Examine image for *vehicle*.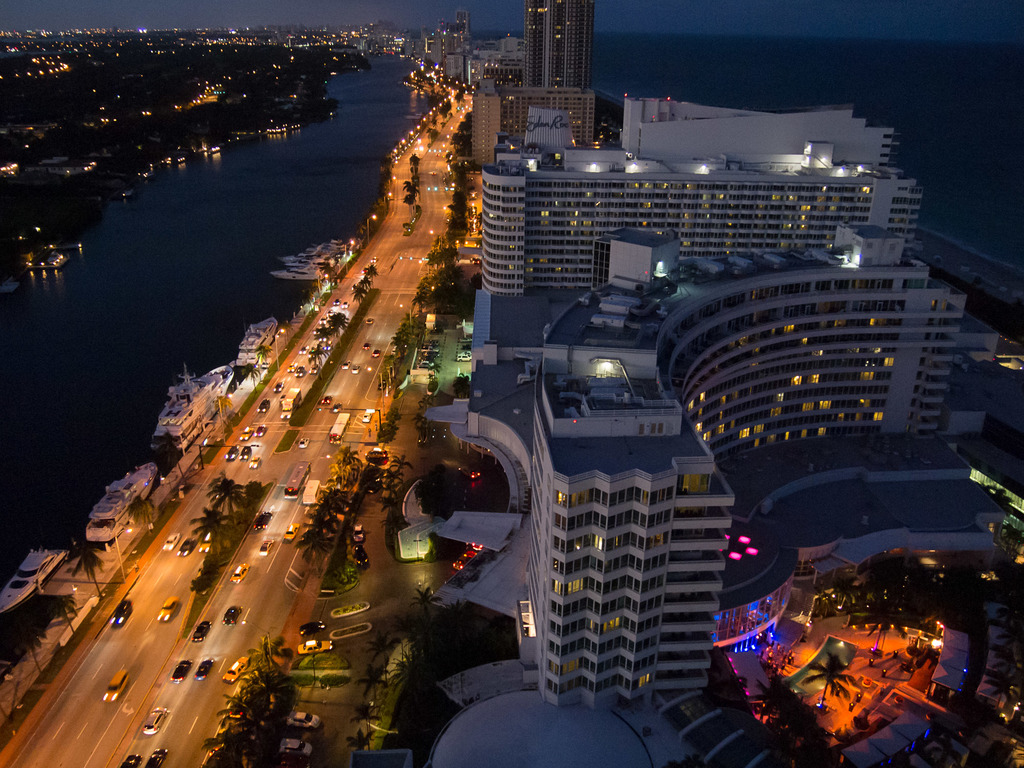
Examination result: detection(243, 426, 254, 440).
